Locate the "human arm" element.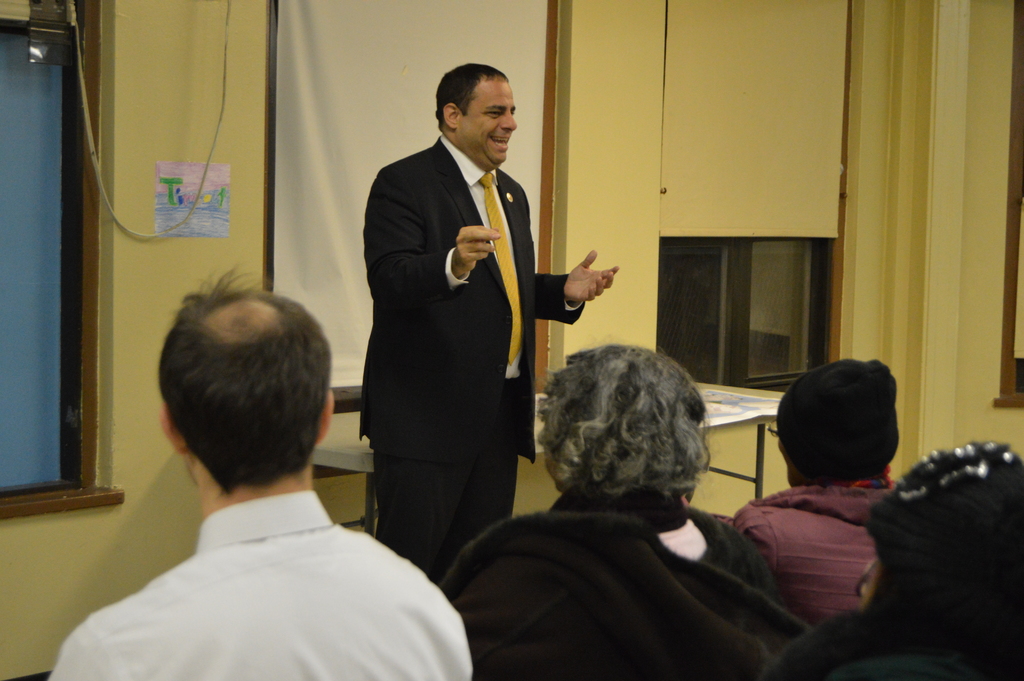
Element bbox: <box>364,181,502,305</box>.
